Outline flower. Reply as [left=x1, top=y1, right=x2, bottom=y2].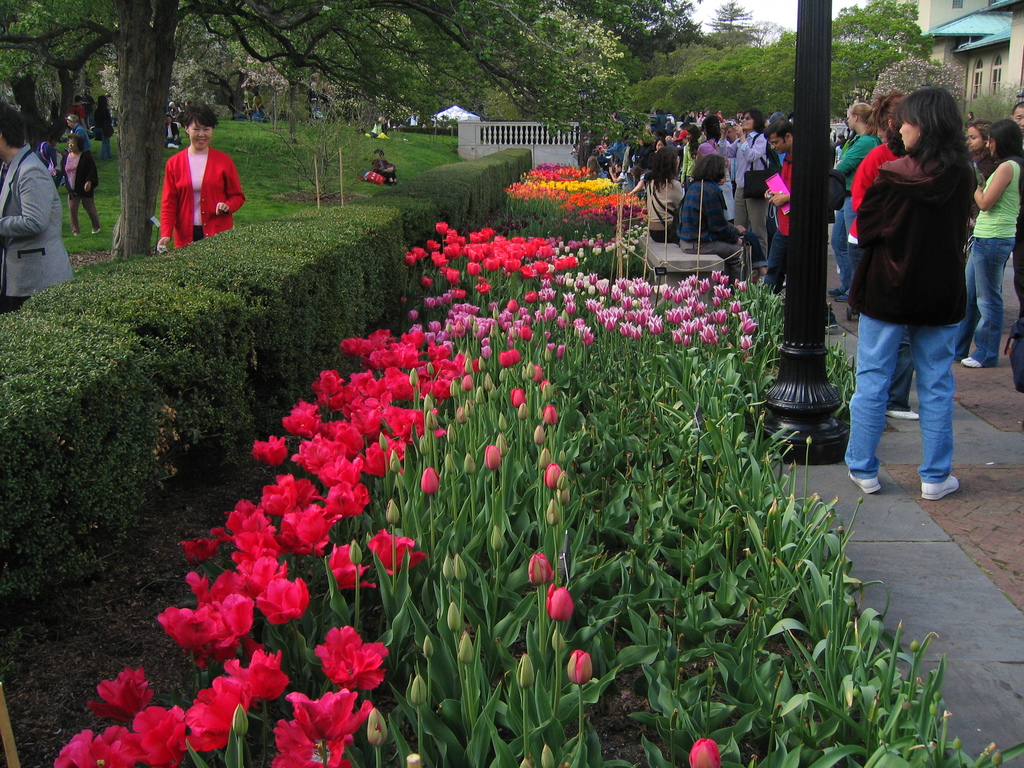
[left=252, top=434, right=288, bottom=467].
